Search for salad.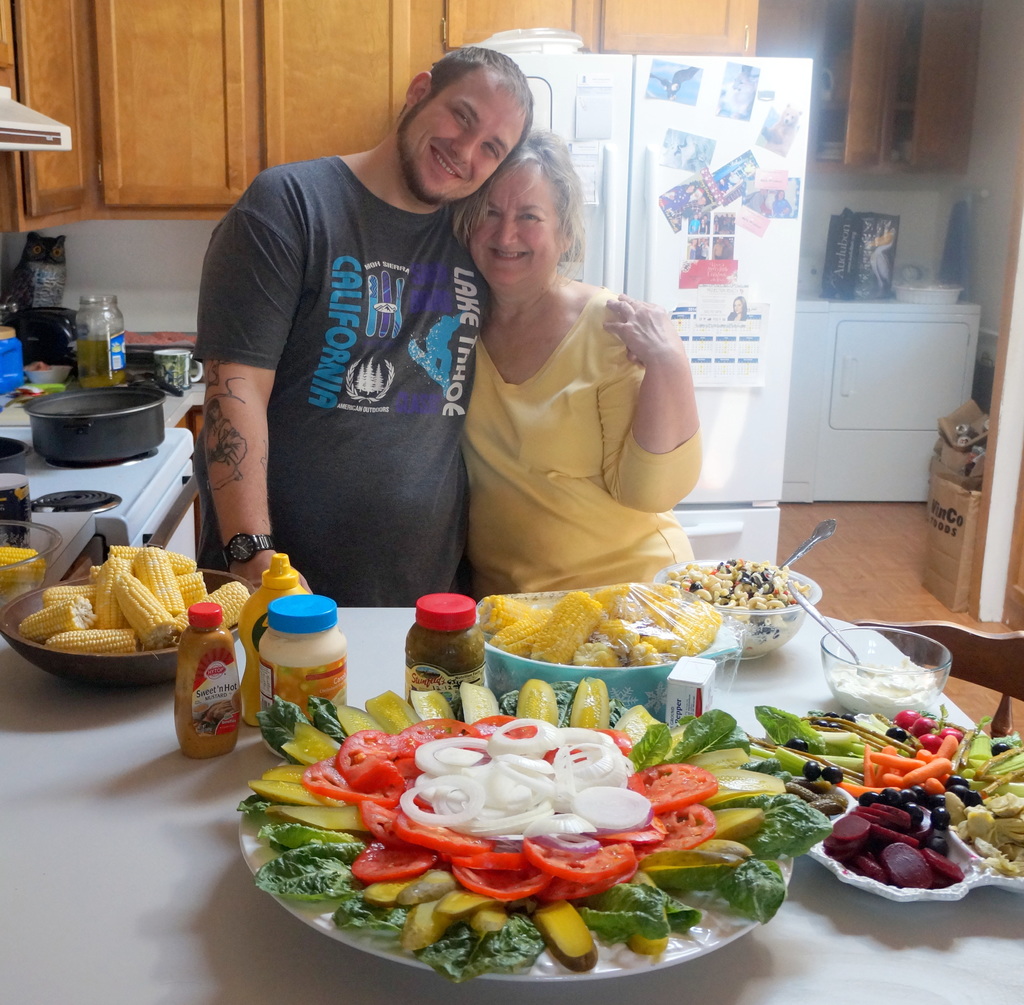
Found at 248:691:822:972.
